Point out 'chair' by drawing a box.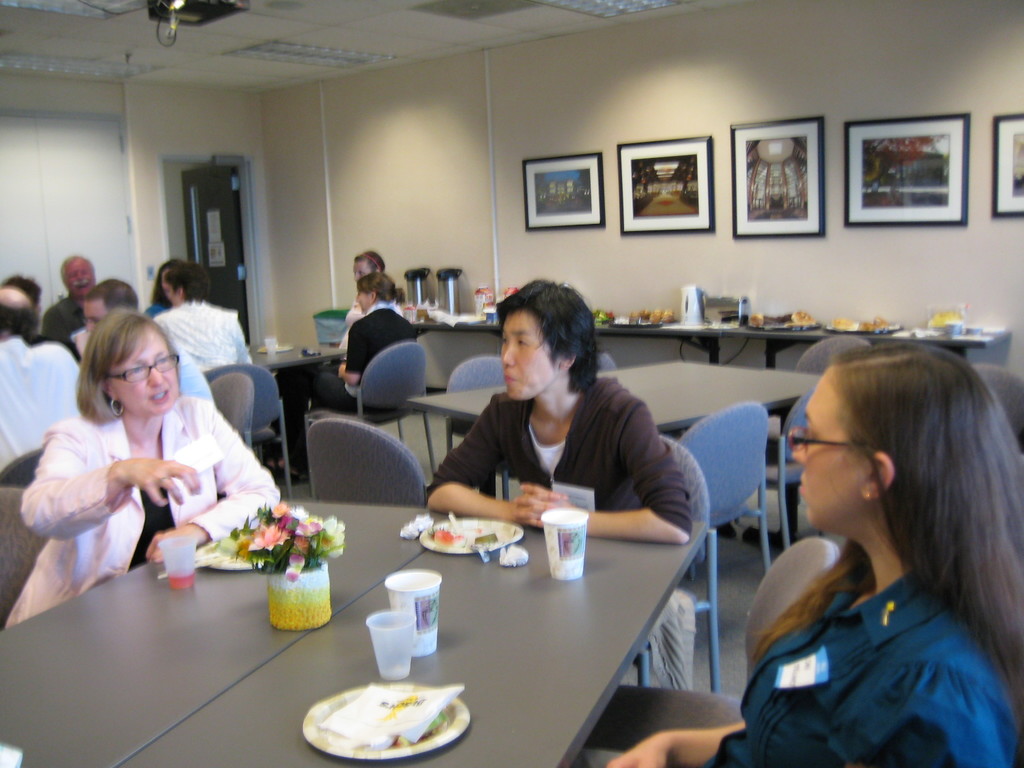
205 373 253 468.
